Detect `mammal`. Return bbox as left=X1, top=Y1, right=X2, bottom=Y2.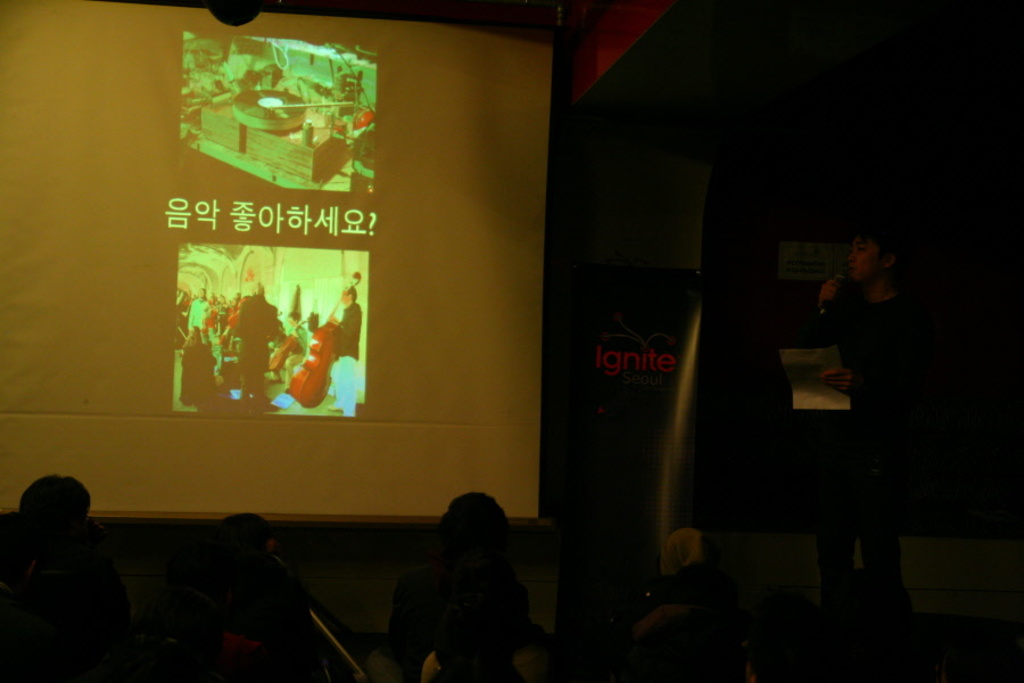
left=386, top=488, right=543, bottom=682.
